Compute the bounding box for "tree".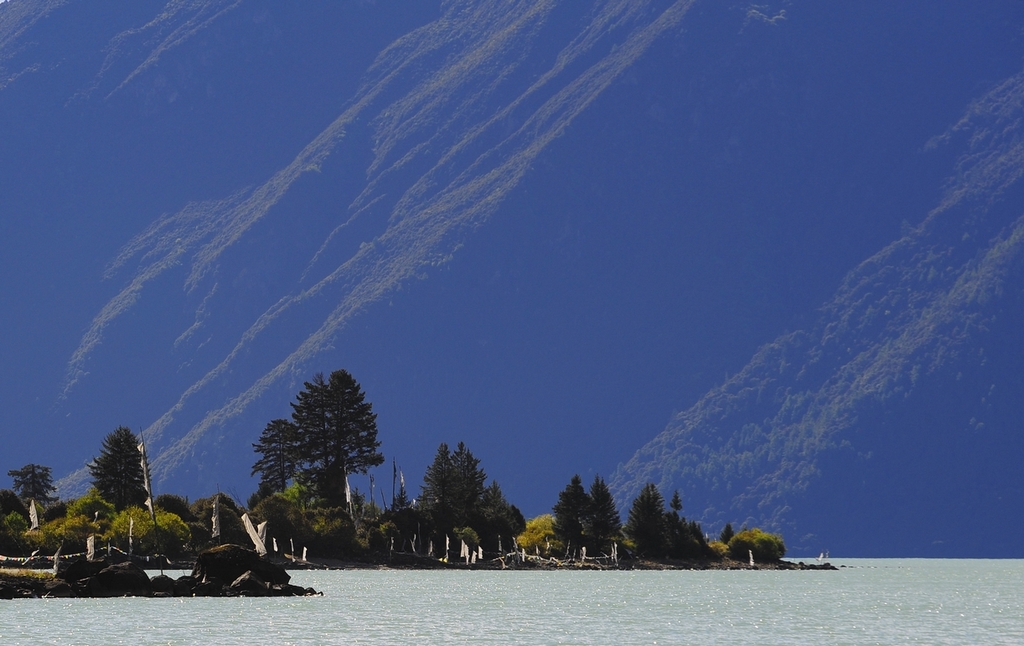
BBox(10, 457, 70, 517).
